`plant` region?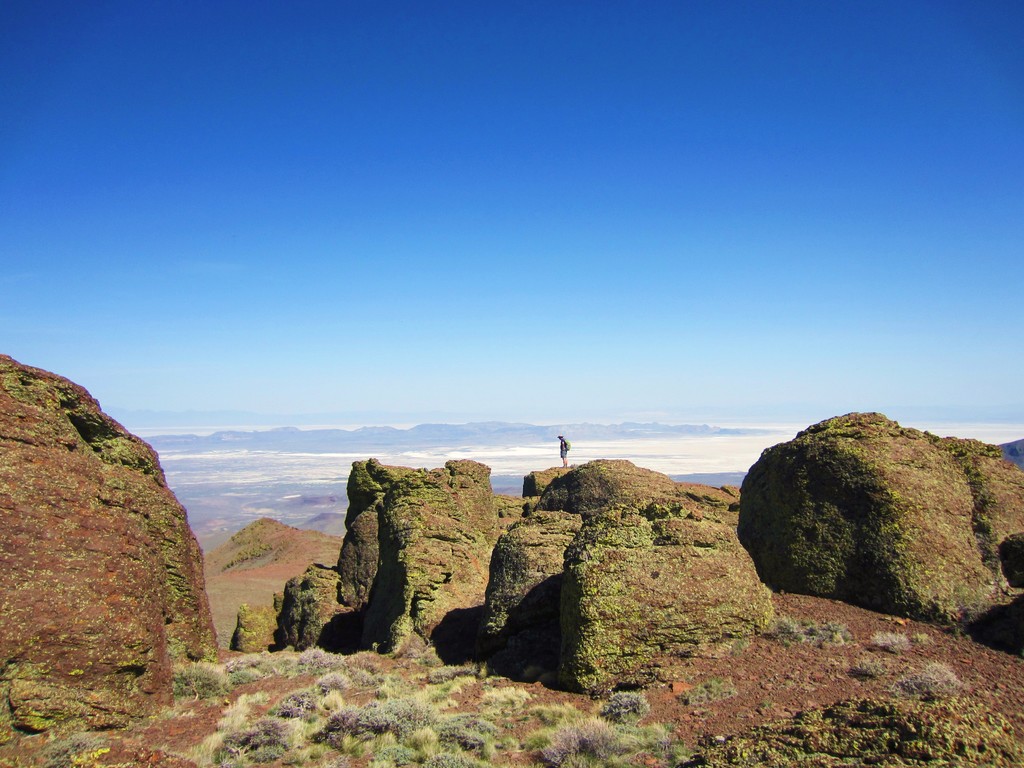
(296, 640, 326, 669)
